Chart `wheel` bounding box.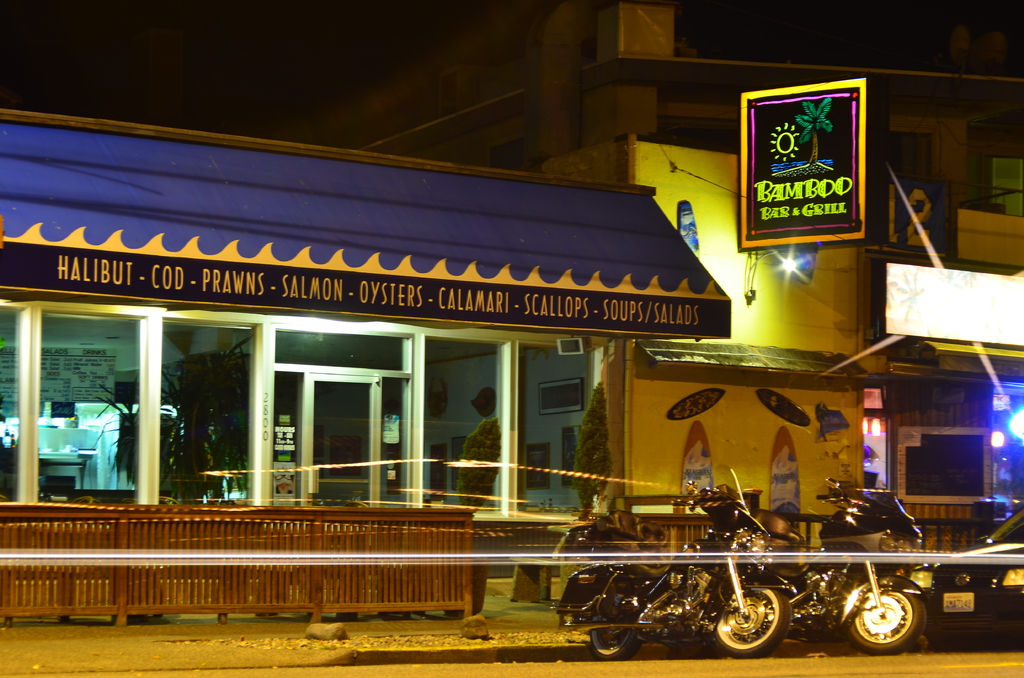
Charted: [x1=853, y1=586, x2=927, y2=649].
